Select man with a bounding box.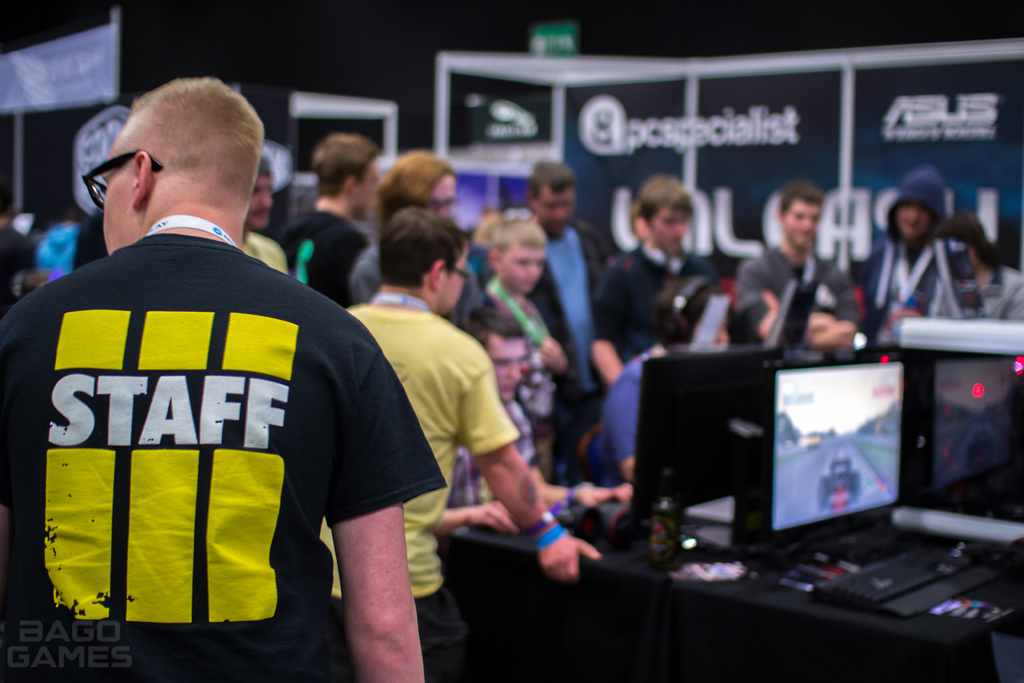
bbox(271, 126, 378, 303).
